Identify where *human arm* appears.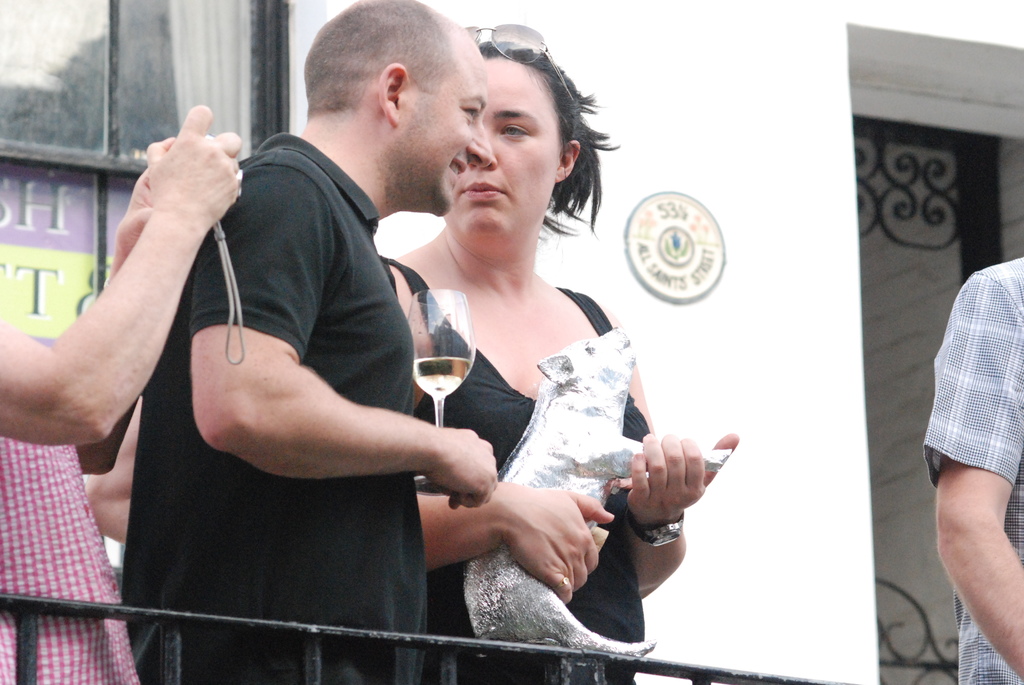
Appears at Rect(928, 374, 1023, 650).
